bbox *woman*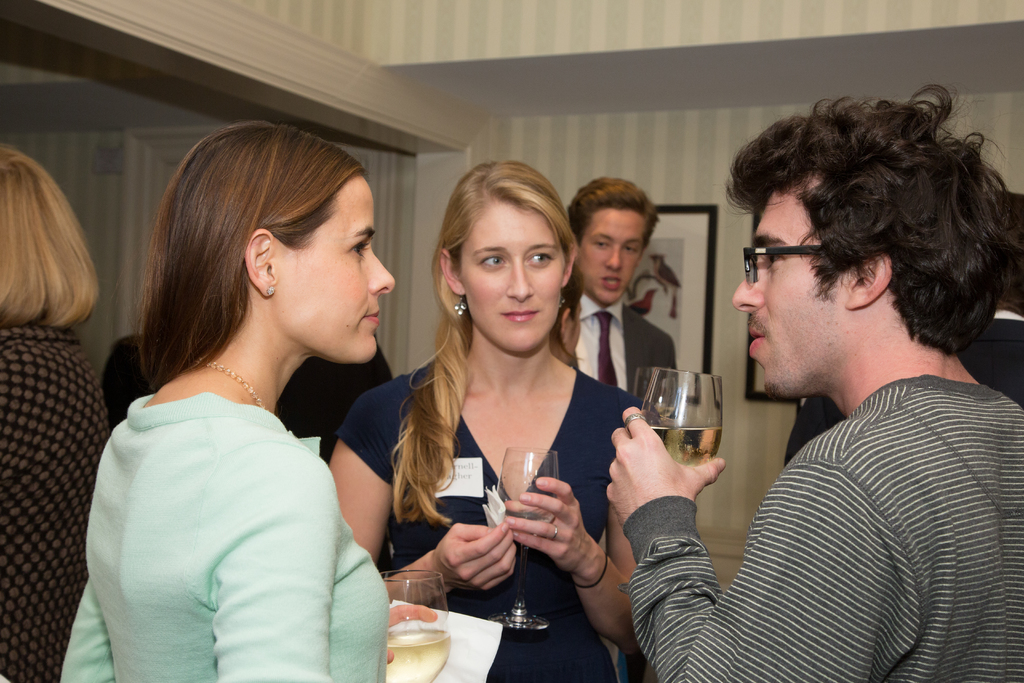
l=0, t=144, r=110, b=682
